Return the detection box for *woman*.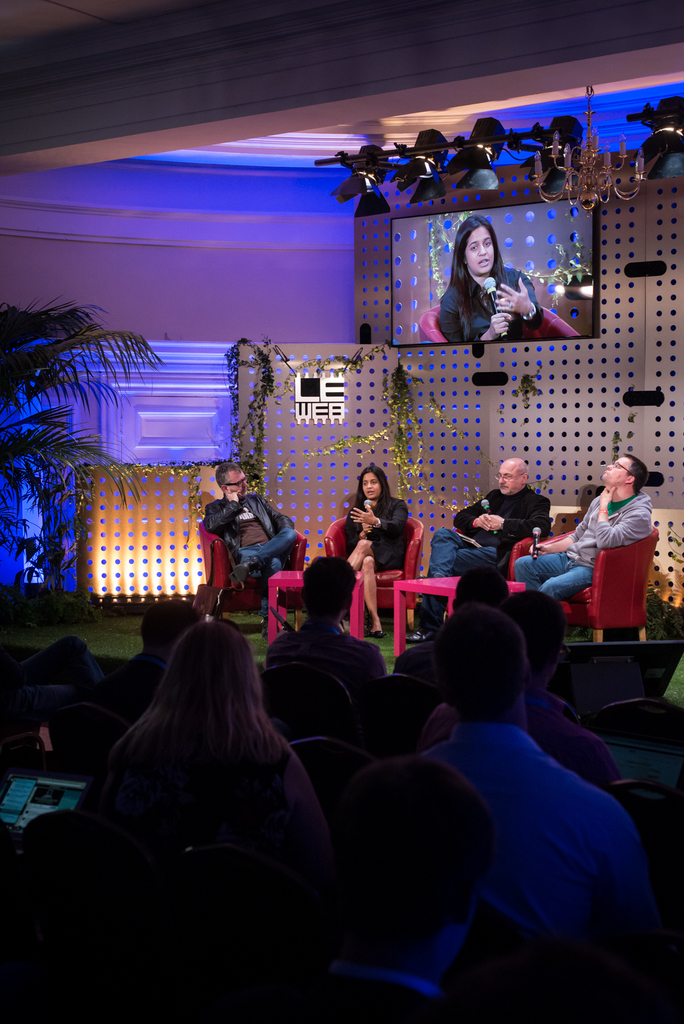
[x1=338, y1=459, x2=427, y2=609].
